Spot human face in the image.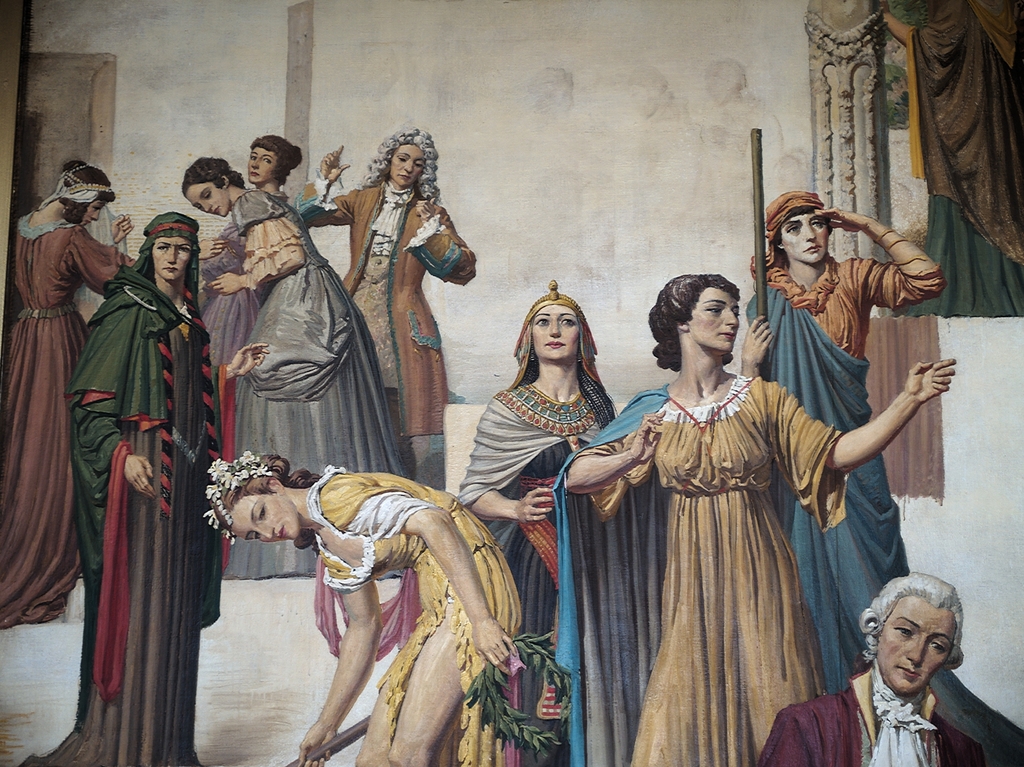
human face found at pyautogui.locateOnScreen(531, 308, 577, 363).
